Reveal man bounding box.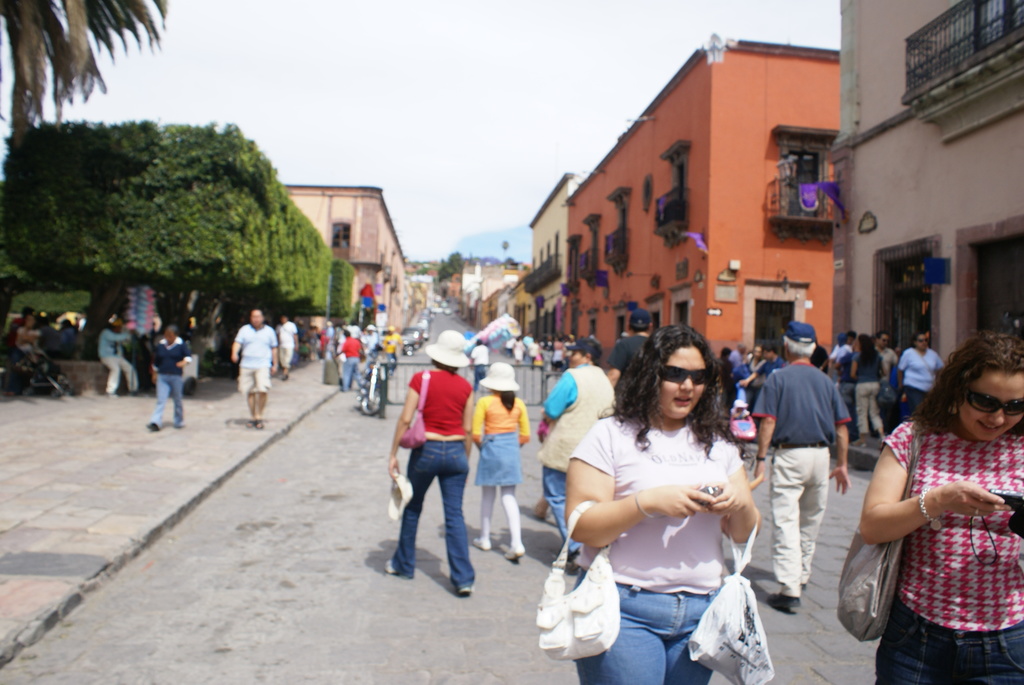
Revealed: 762, 310, 860, 599.
